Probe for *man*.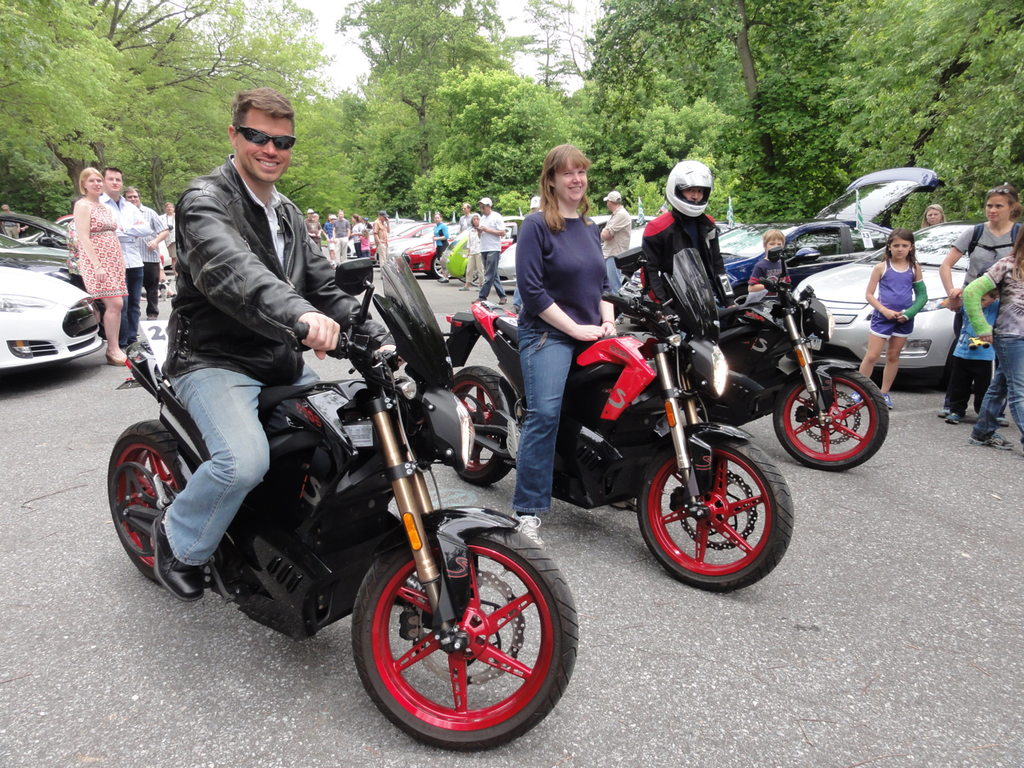
Probe result: BBox(598, 192, 634, 302).
